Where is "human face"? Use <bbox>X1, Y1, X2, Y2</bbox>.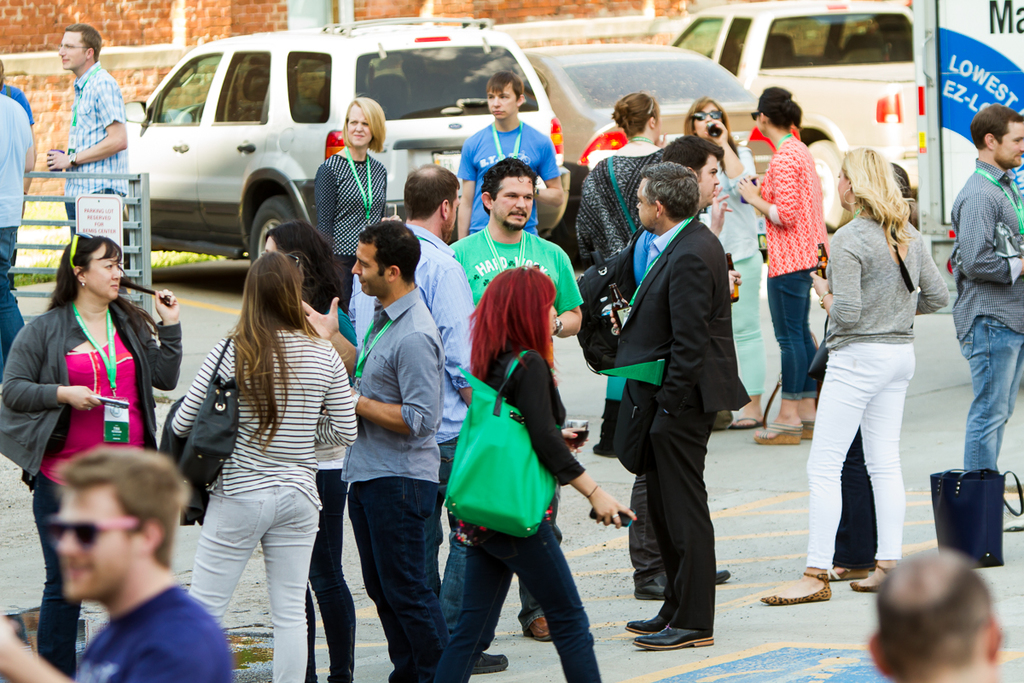
<bbox>55, 32, 86, 73</bbox>.
